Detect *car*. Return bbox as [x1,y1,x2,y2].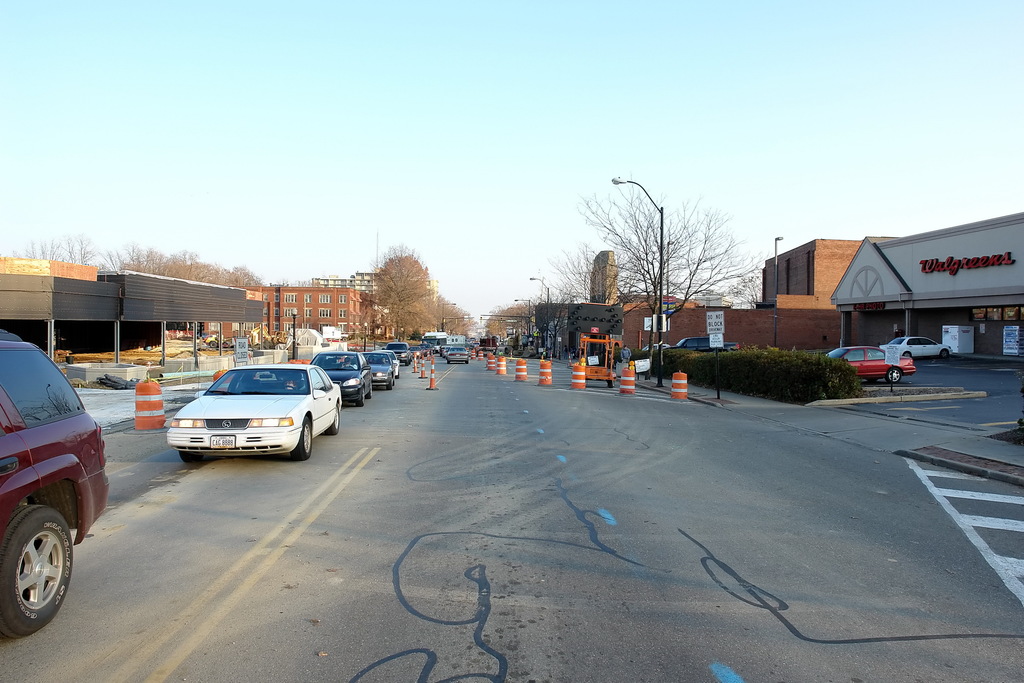
[822,343,914,383].
